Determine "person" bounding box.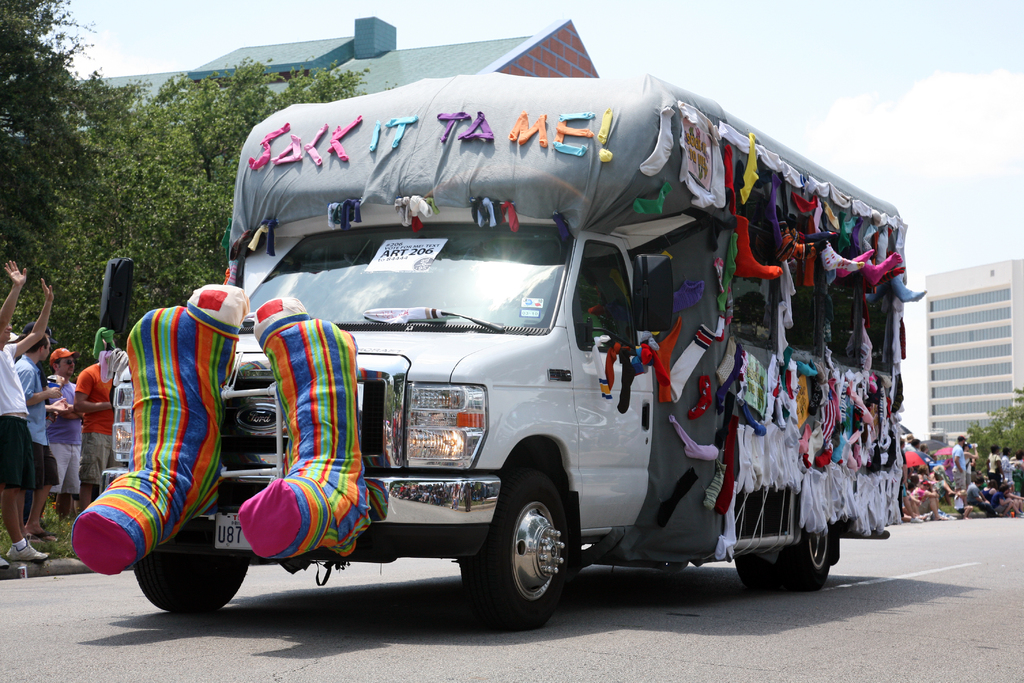
Determined: {"left": 10, "top": 327, "right": 73, "bottom": 539}.
